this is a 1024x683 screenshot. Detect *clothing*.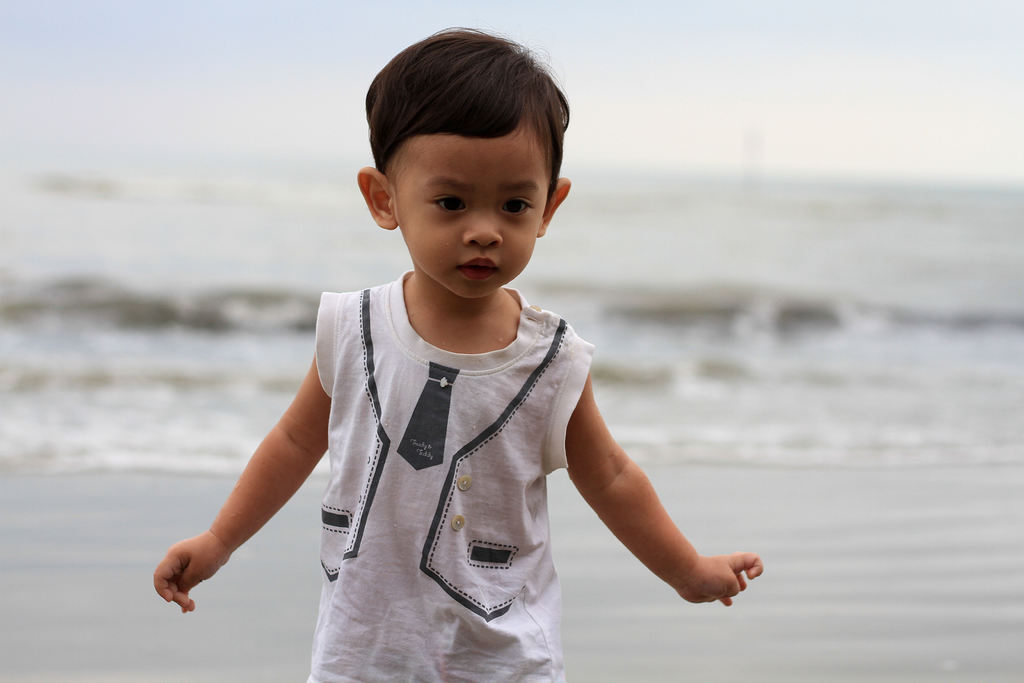
l=296, t=267, r=595, b=682.
